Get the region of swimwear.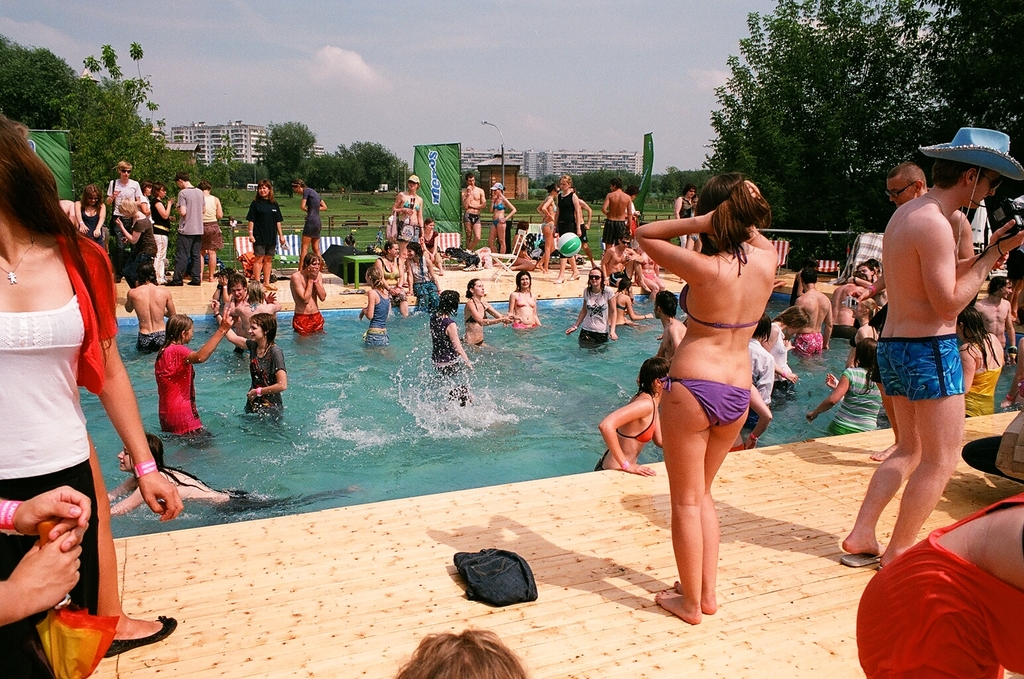
select_region(871, 332, 969, 396).
